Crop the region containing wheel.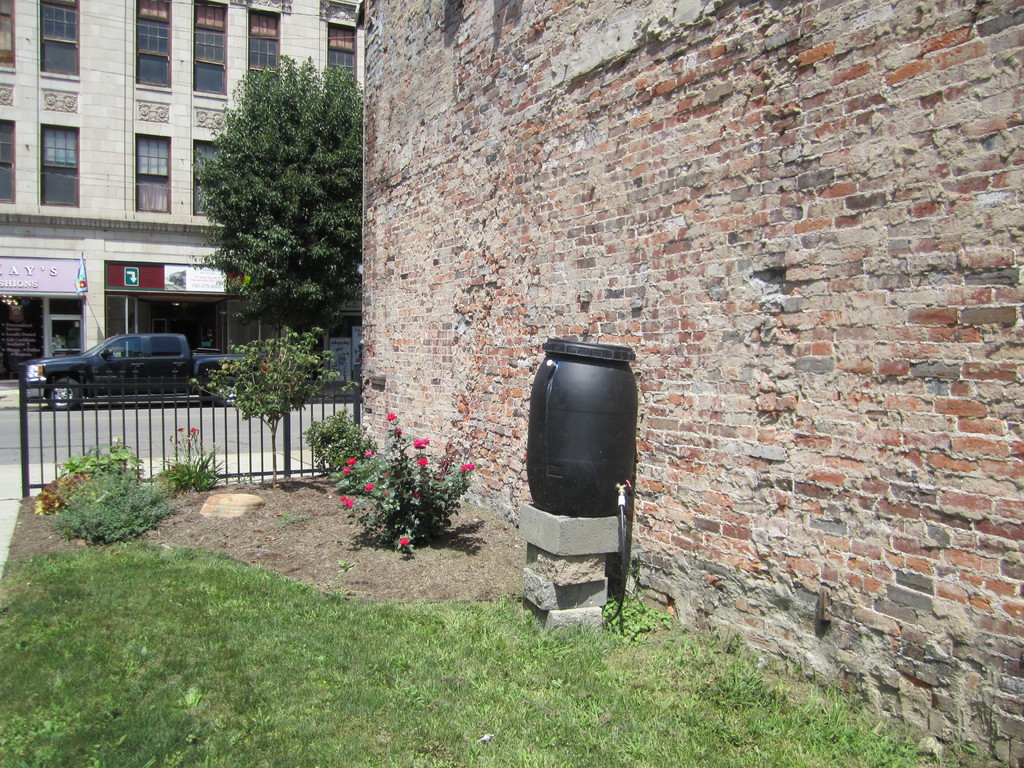
Crop region: [left=215, top=376, right=249, bottom=407].
